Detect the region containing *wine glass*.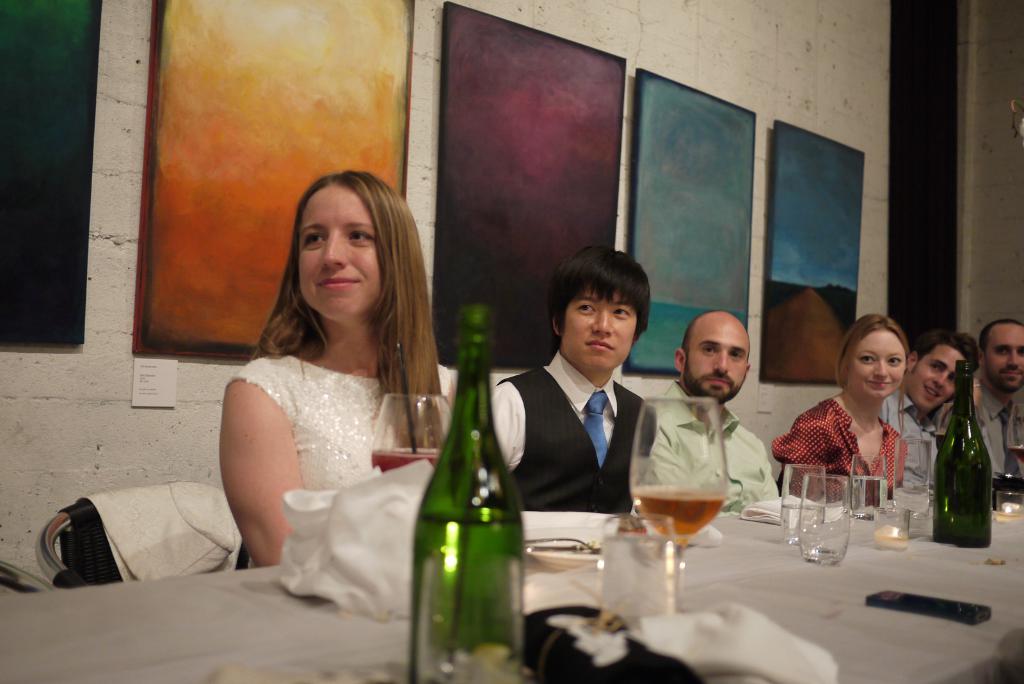
[847, 455, 893, 517].
